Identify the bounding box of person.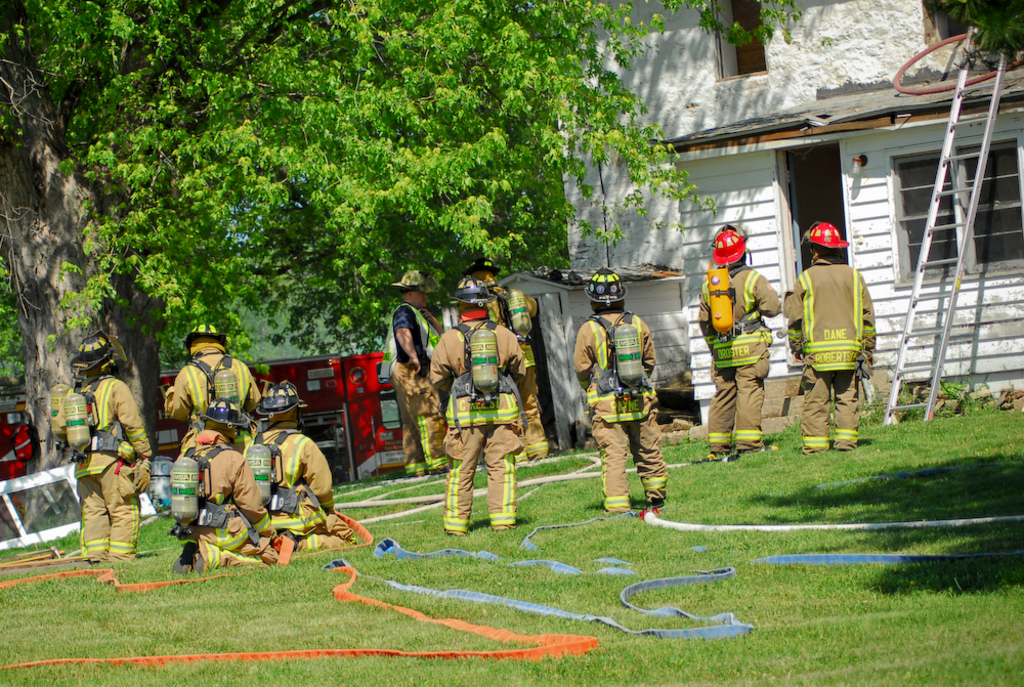
(left=197, top=420, right=260, bottom=563).
